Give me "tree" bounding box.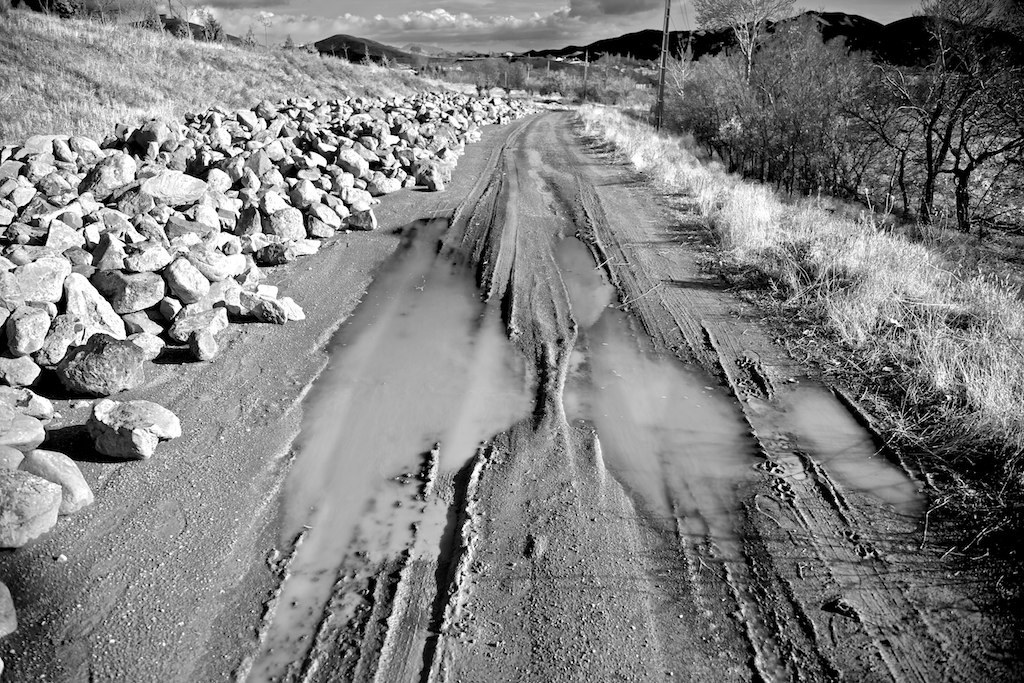
681 0 808 89.
